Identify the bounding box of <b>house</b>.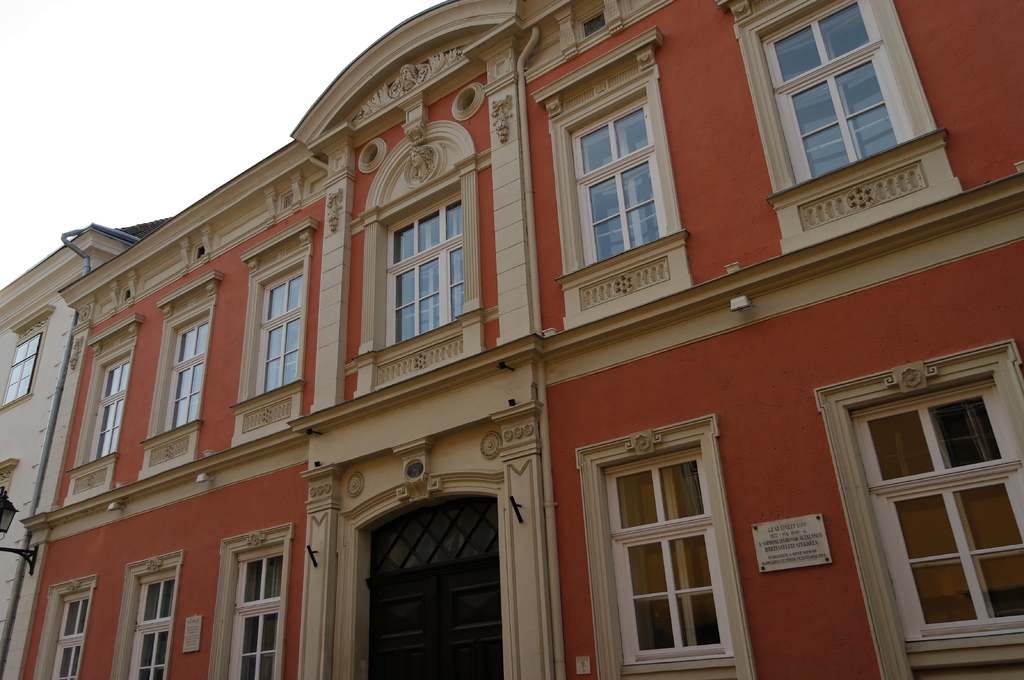
0 217 173 679.
